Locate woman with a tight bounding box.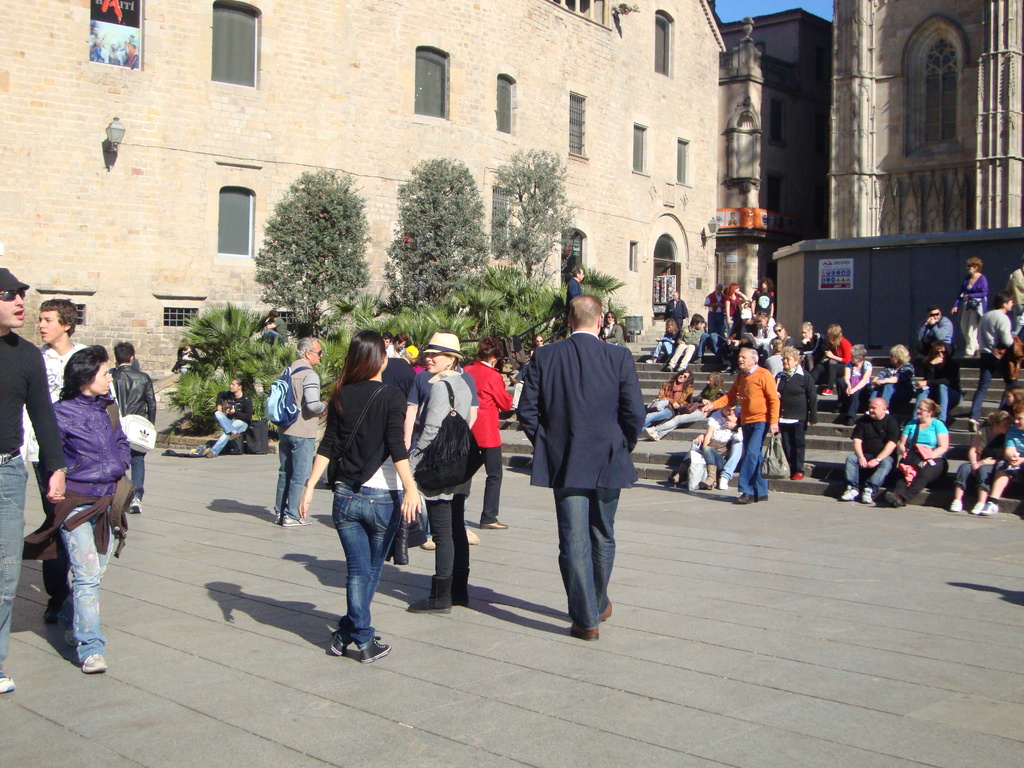
left=598, top=312, right=628, bottom=349.
